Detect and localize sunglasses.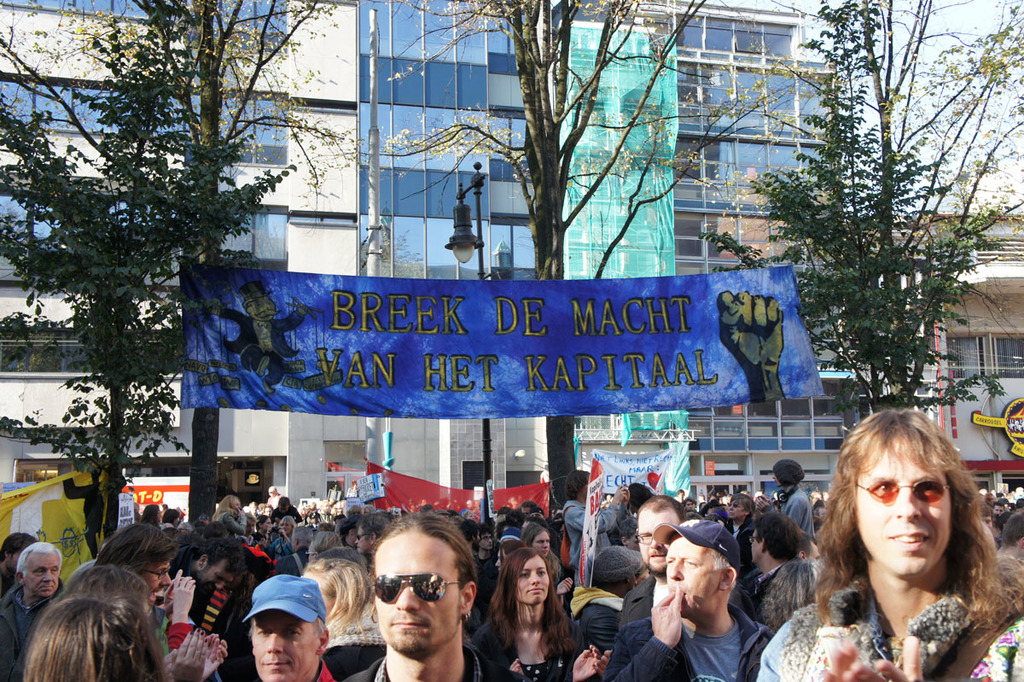
Localized at (371, 572, 467, 603).
